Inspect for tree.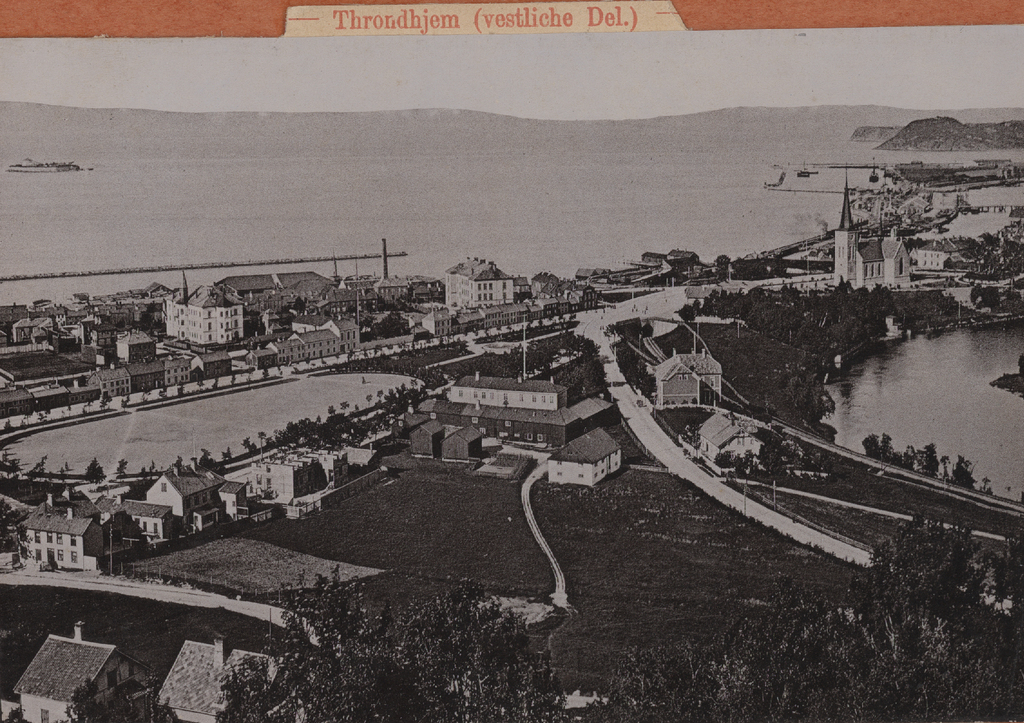
Inspection: bbox=(916, 452, 973, 497).
